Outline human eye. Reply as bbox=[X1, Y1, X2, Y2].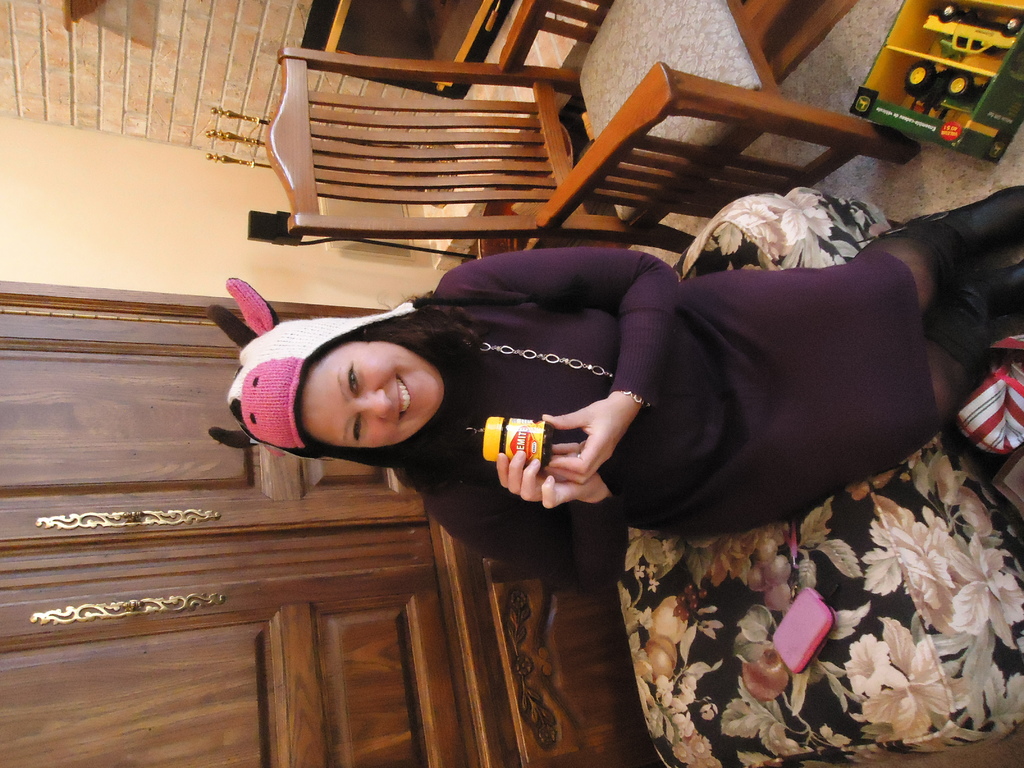
bbox=[345, 361, 360, 392].
